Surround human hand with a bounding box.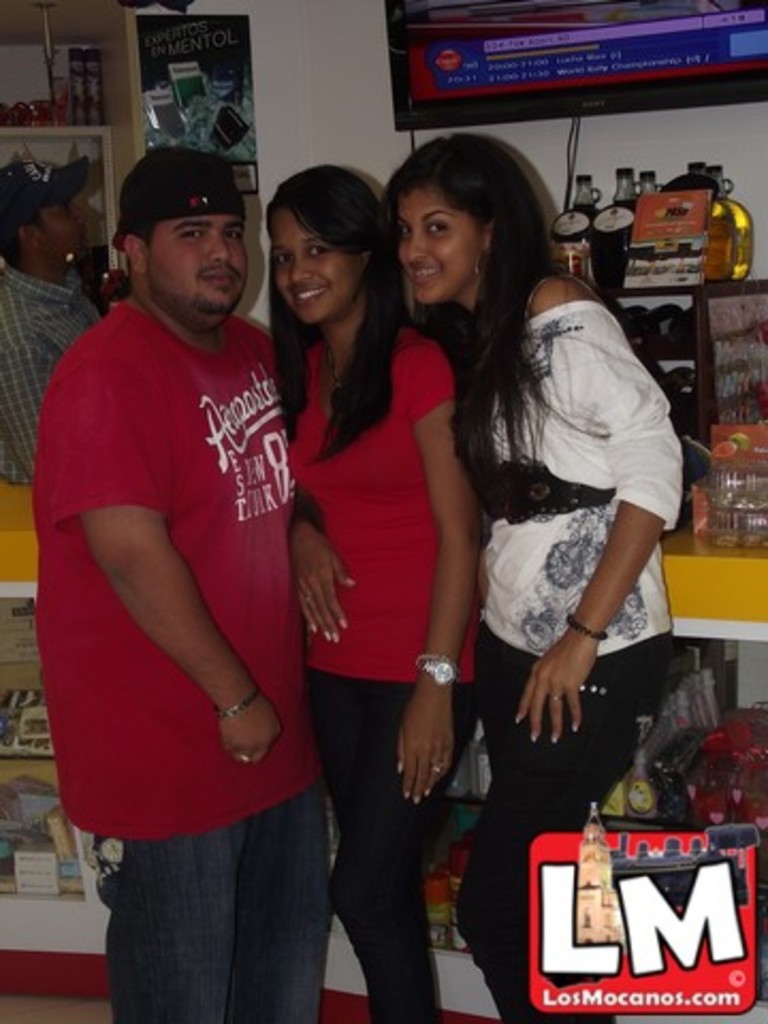
288/525/361/646.
